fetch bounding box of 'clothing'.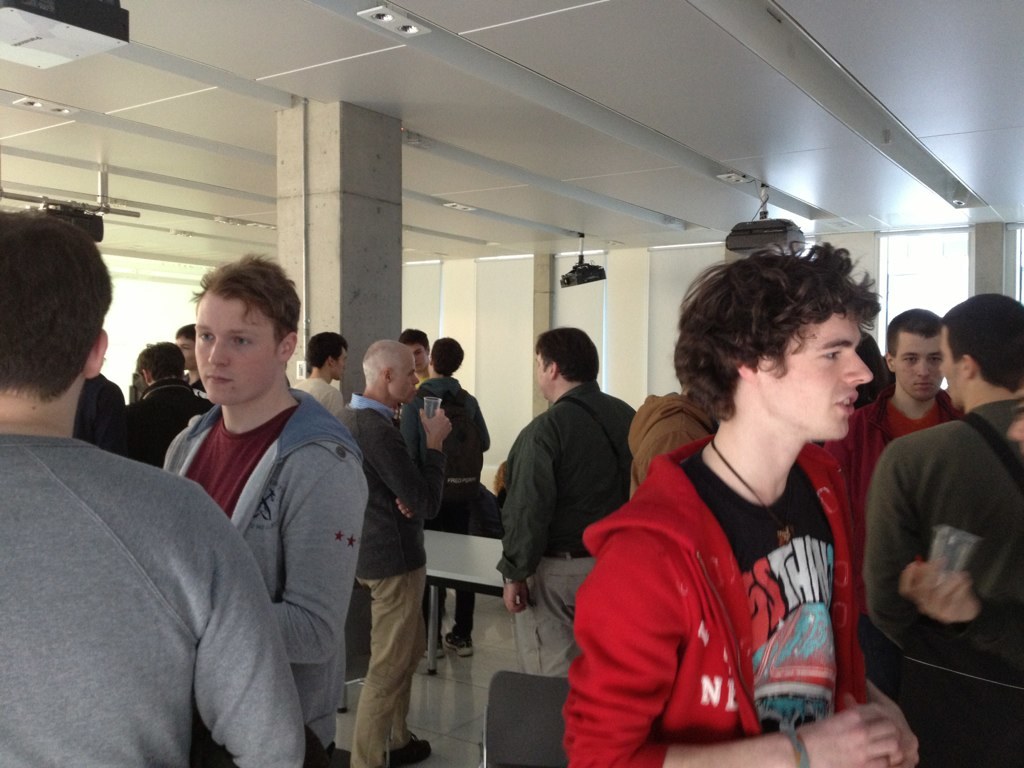
Bbox: bbox=(156, 378, 364, 761).
